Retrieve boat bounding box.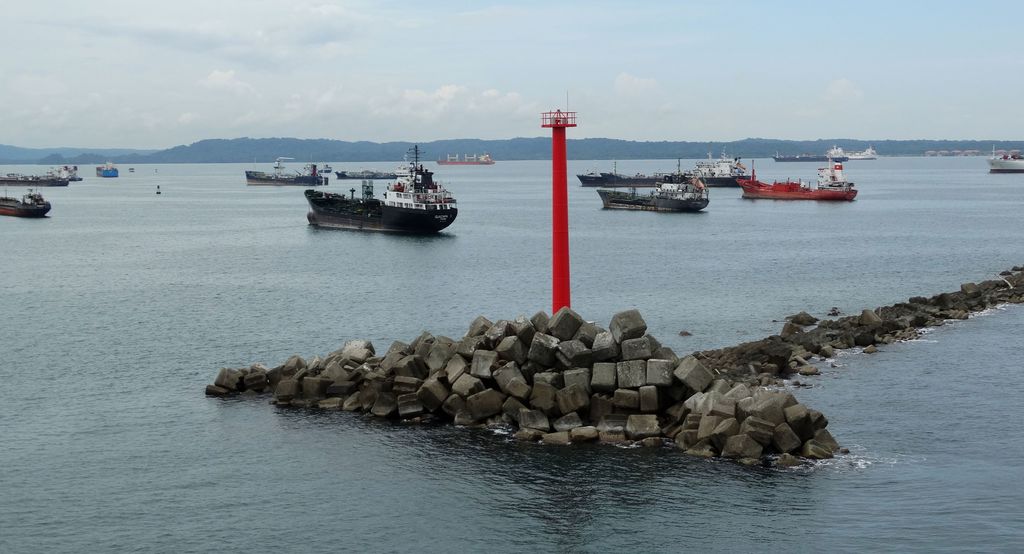
Bounding box: bbox=(0, 188, 51, 220).
